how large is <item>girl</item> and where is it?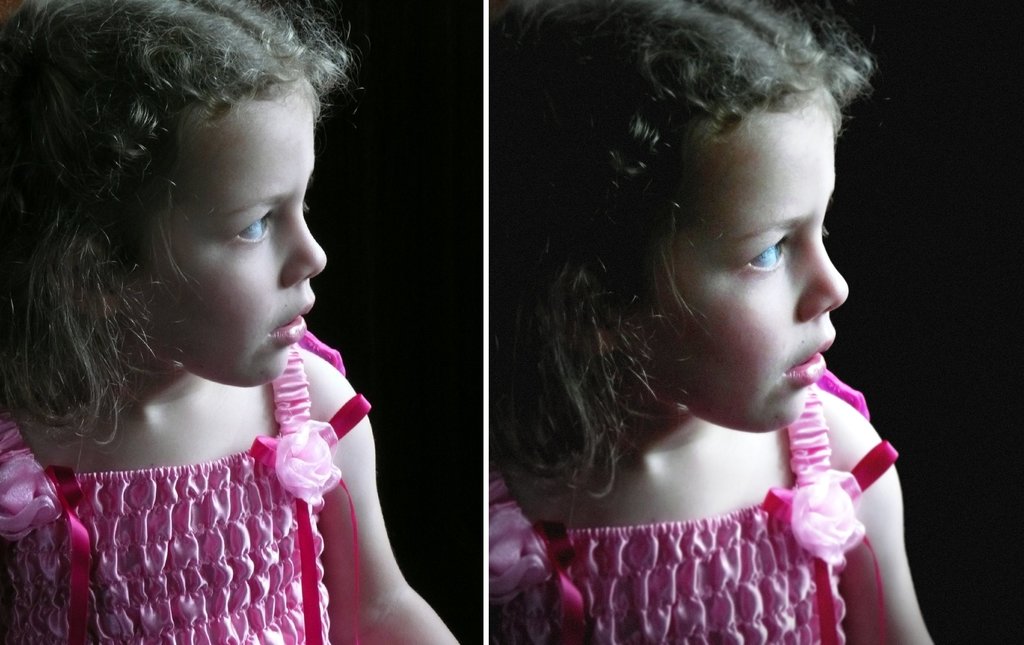
Bounding box: region(489, 0, 938, 643).
